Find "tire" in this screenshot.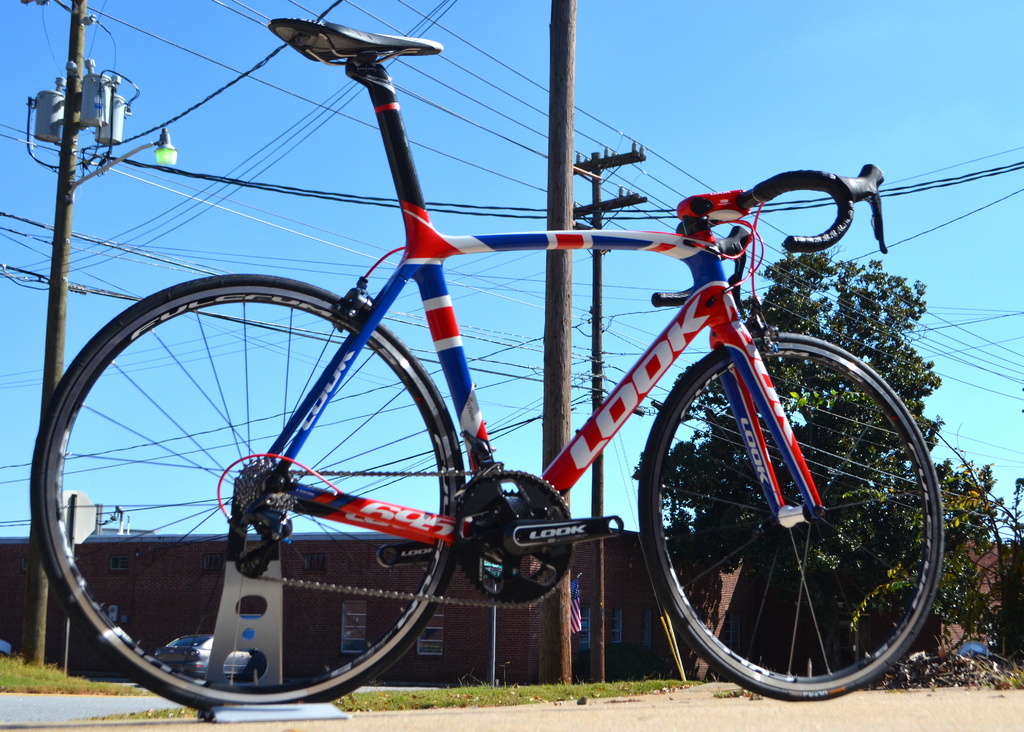
The bounding box for "tire" is detection(630, 334, 947, 704).
